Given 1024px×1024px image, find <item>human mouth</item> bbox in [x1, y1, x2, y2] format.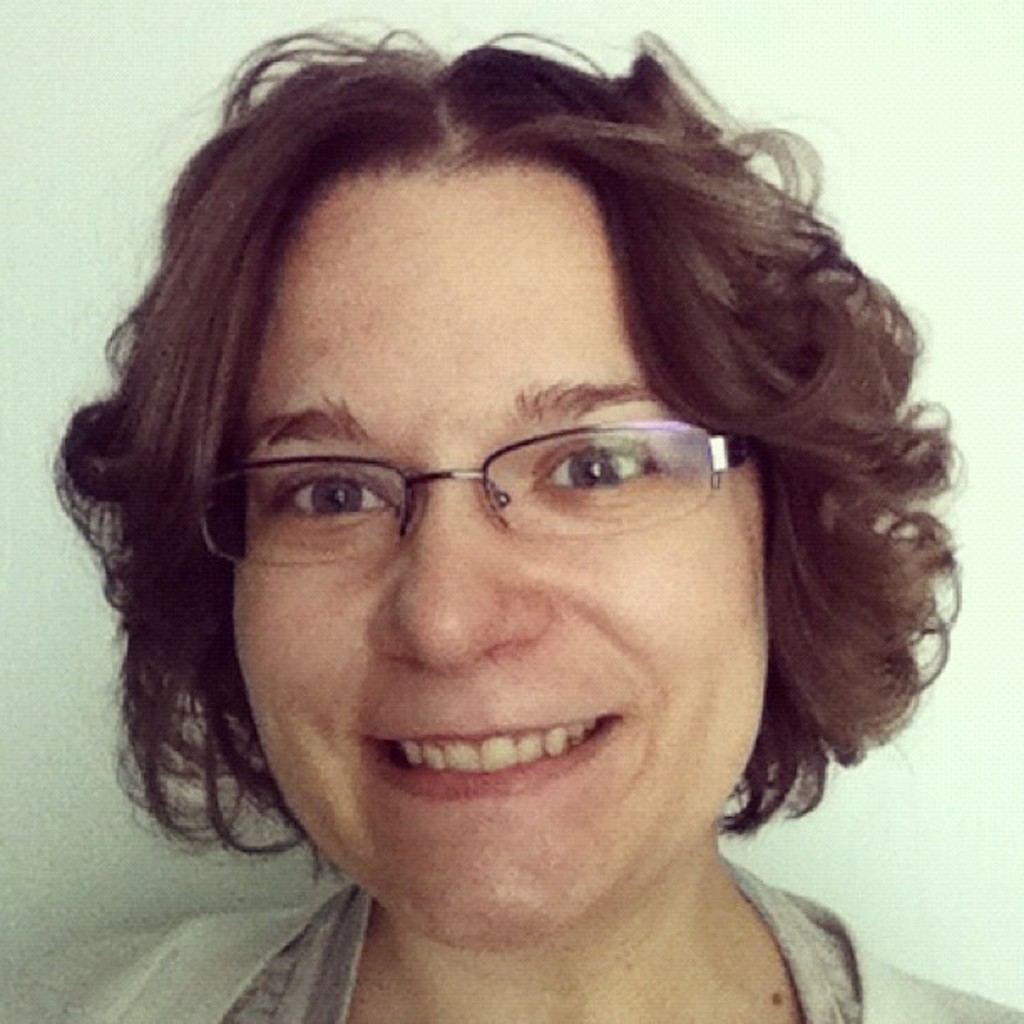
[366, 721, 617, 788].
